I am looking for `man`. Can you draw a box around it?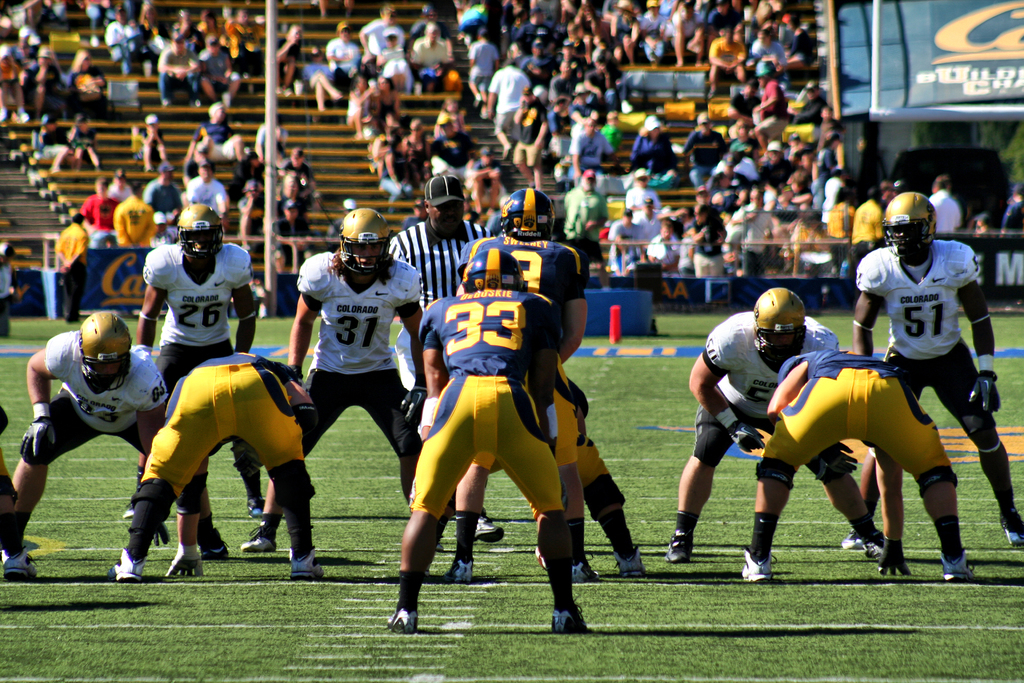
Sure, the bounding box is 843, 193, 1023, 552.
